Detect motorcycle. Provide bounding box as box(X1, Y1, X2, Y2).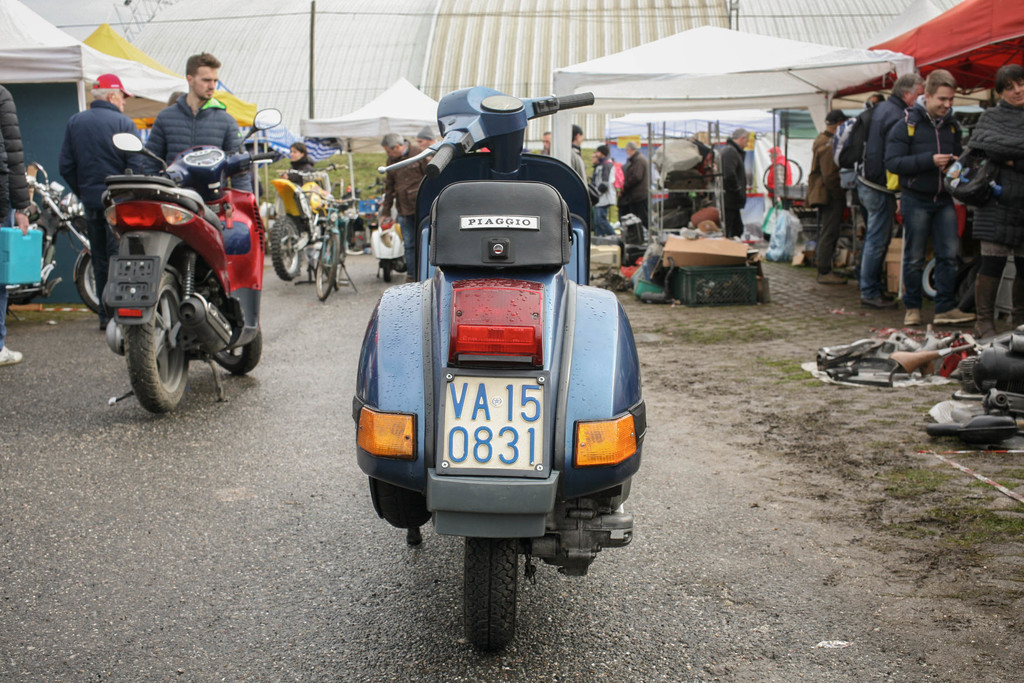
box(272, 168, 349, 285).
